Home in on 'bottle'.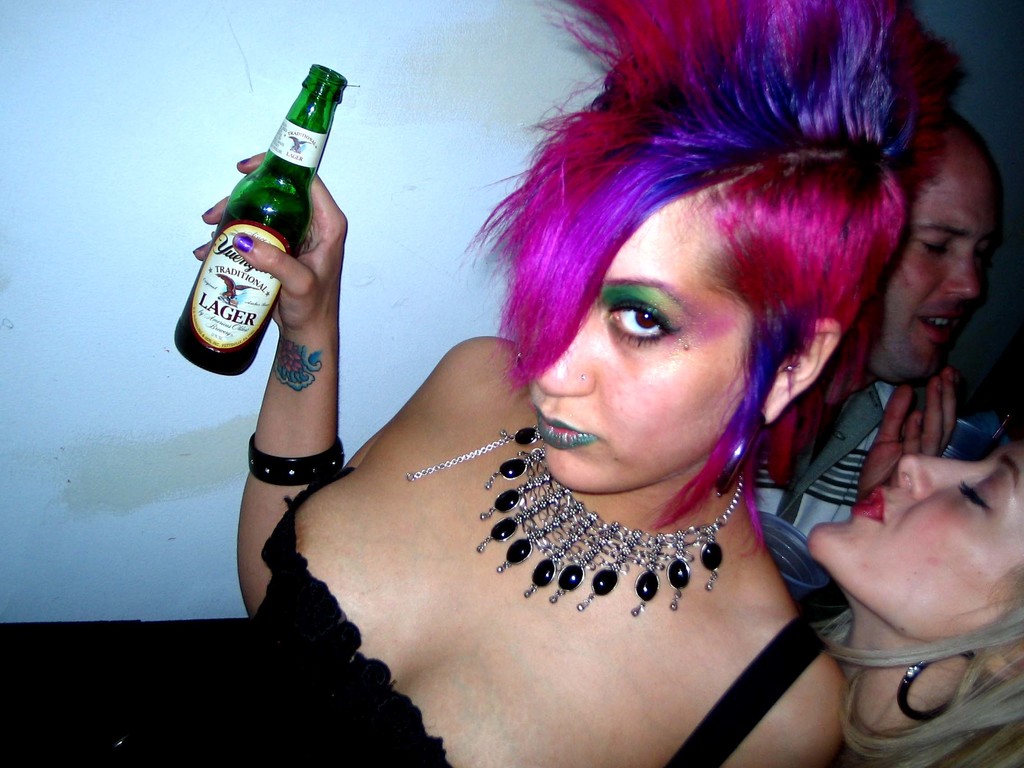
Homed in at 173 61 351 379.
